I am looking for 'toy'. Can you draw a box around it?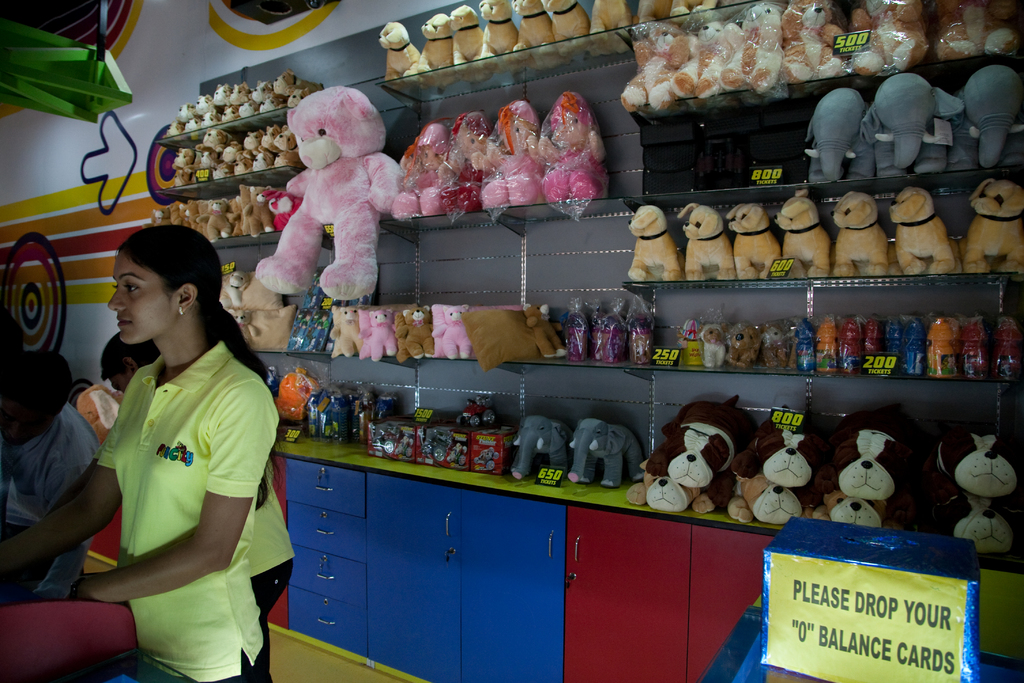
Sure, the bounding box is 927:421:1023:493.
